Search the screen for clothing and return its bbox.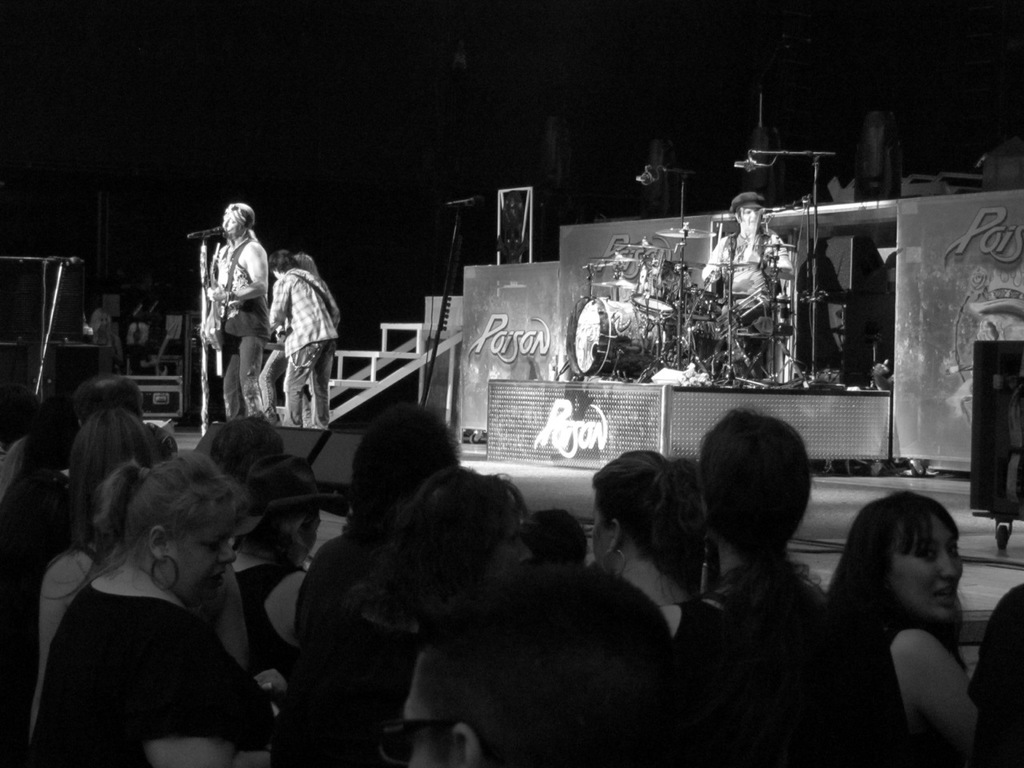
Found: (left=262, top=266, right=338, bottom=432).
